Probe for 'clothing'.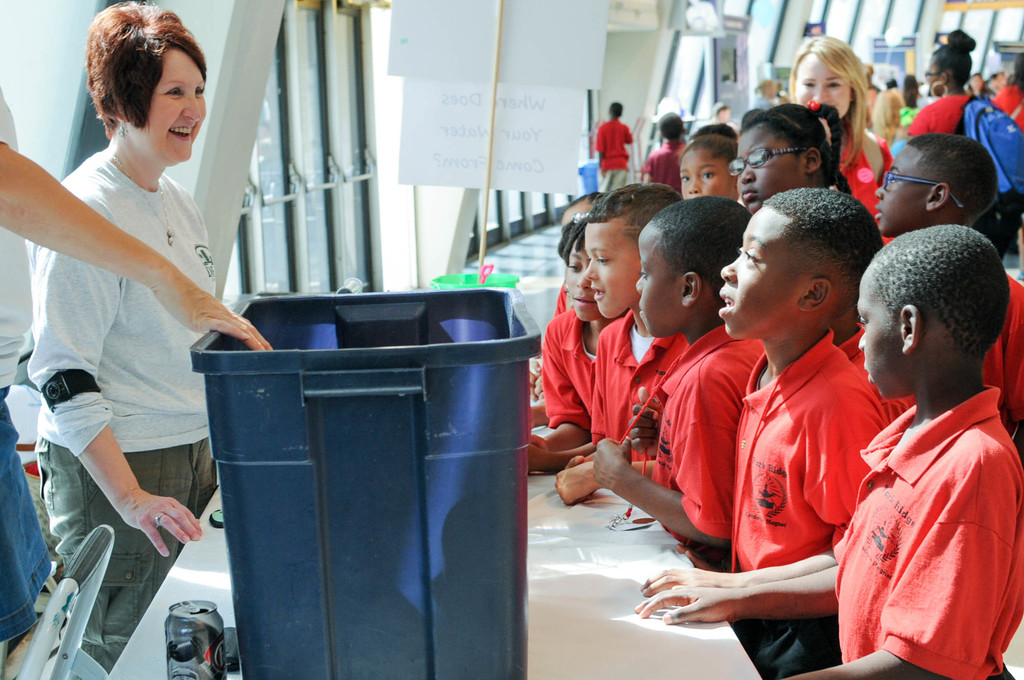
Probe result: region(994, 84, 1023, 138).
